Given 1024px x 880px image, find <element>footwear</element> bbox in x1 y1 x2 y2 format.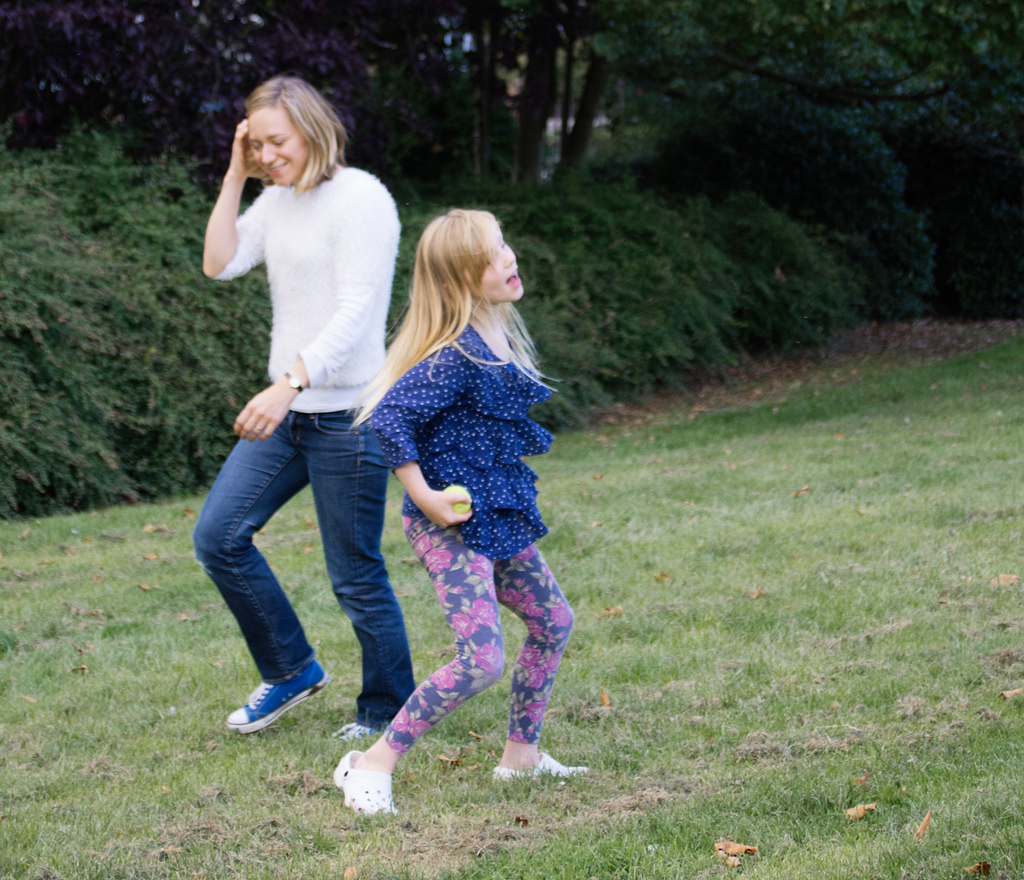
227 655 323 747.
